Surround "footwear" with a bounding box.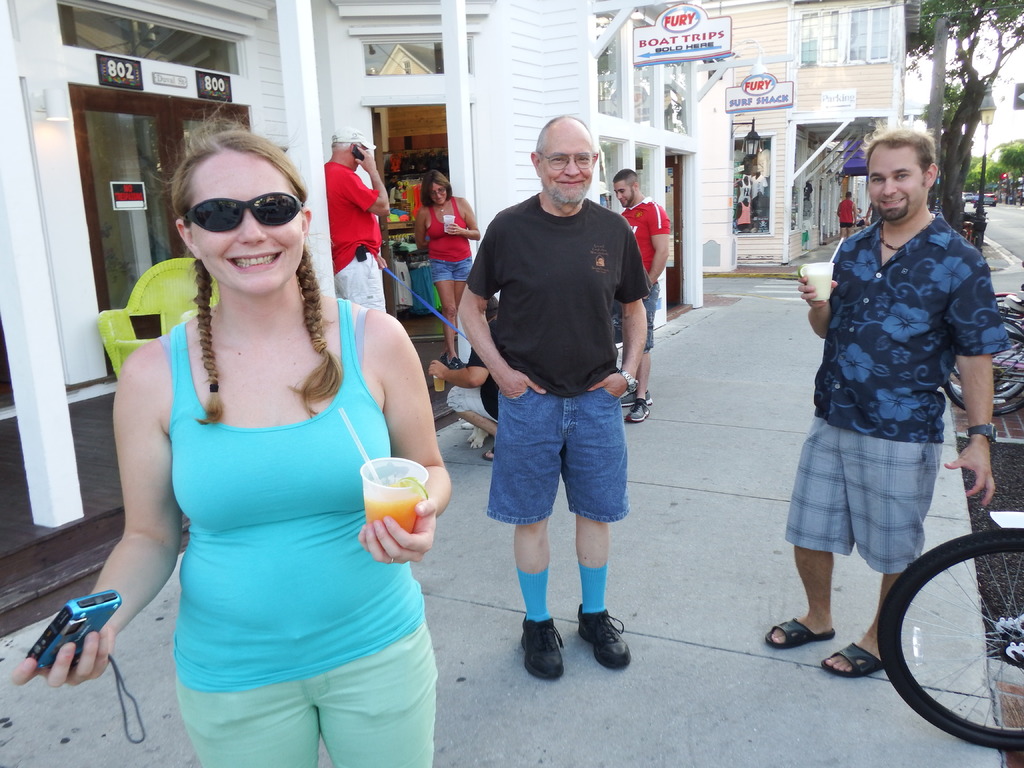
818:641:884:682.
